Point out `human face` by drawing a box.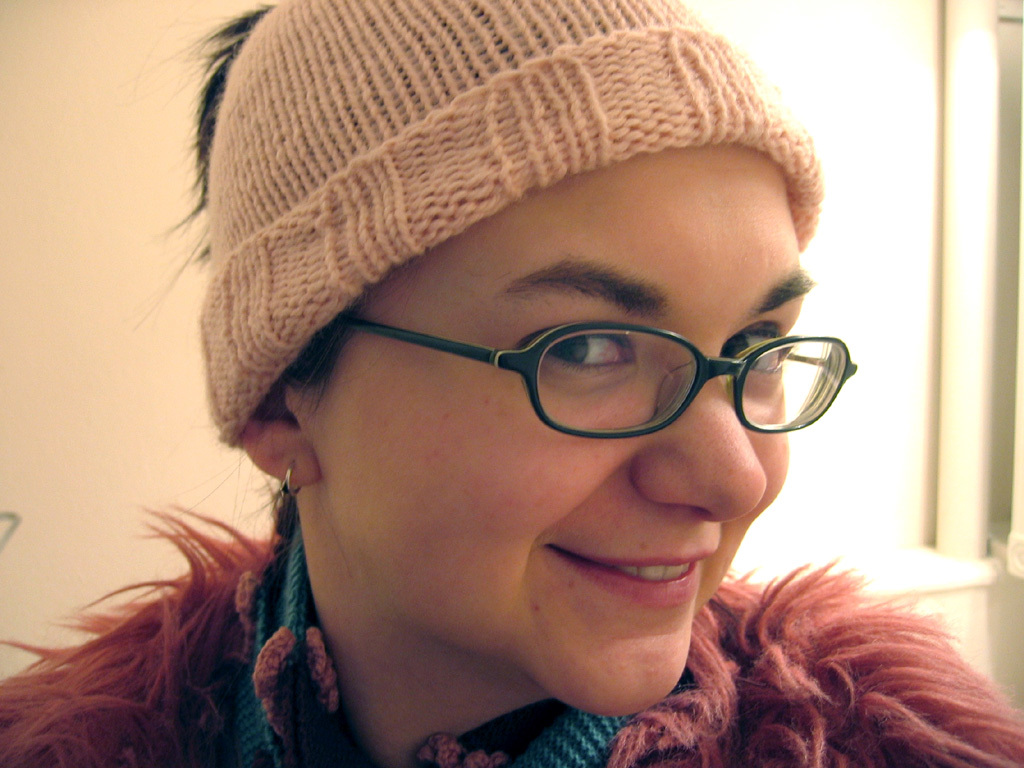
pyautogui.locateOnScreen(319, 152, 807, 710).
